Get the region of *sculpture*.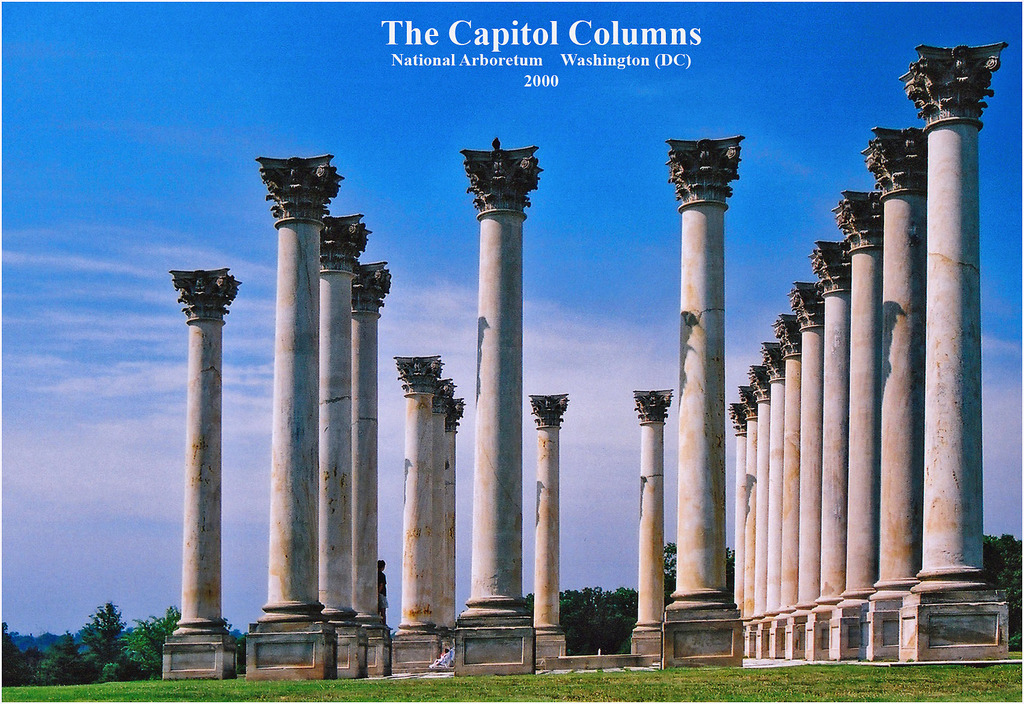
detection(809, 237, 855, 296).
